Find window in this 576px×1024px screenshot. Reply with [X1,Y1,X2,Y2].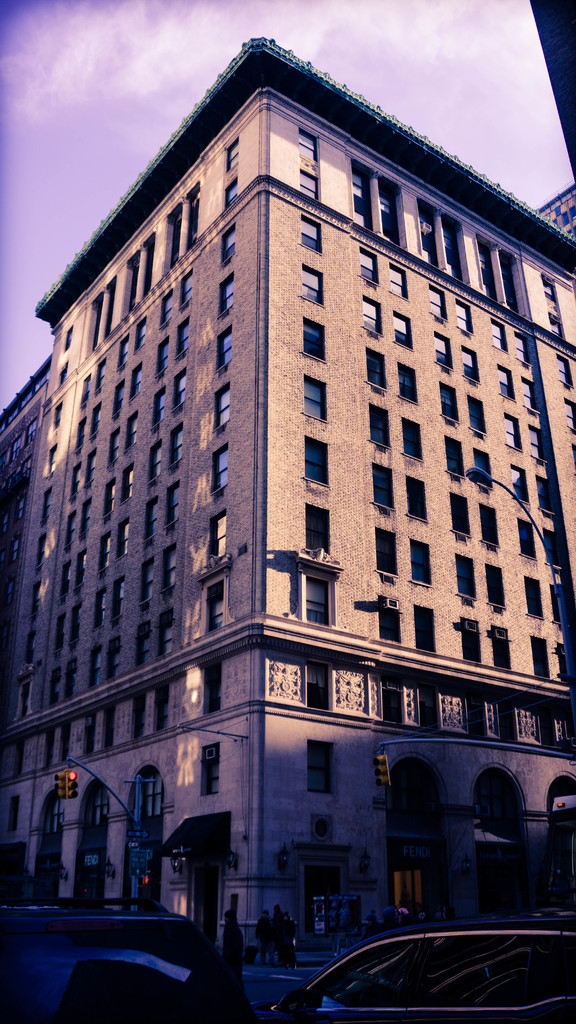
[442,385,461,422].
